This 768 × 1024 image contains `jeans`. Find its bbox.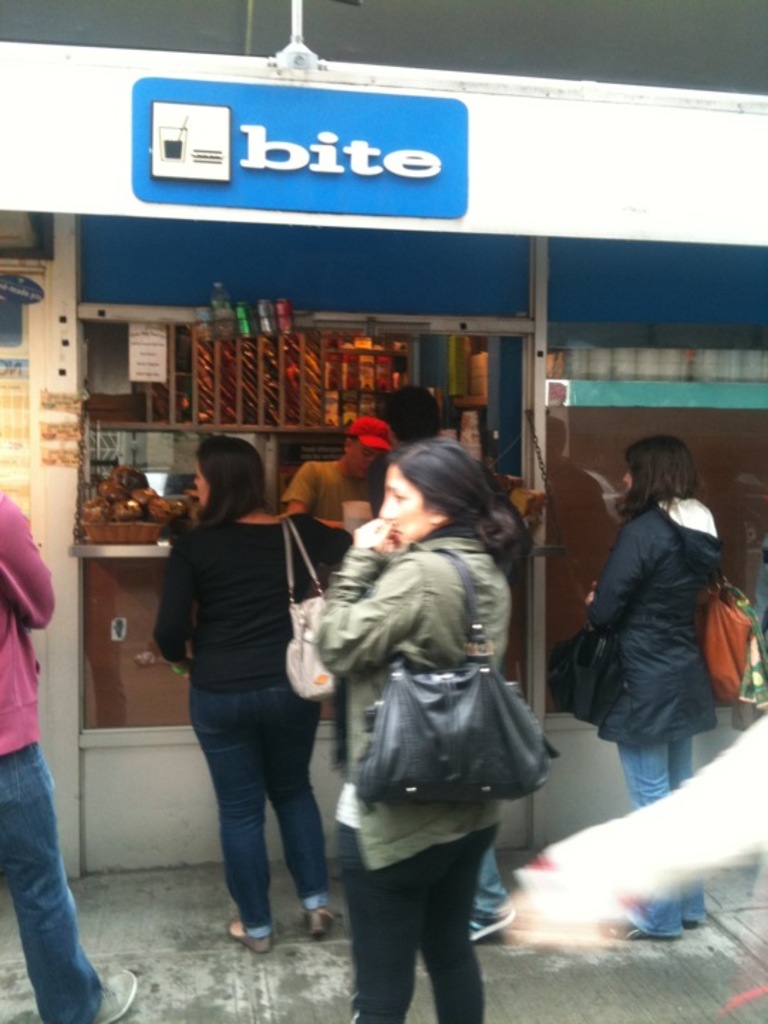
detection(623, 735, 708, 947).
